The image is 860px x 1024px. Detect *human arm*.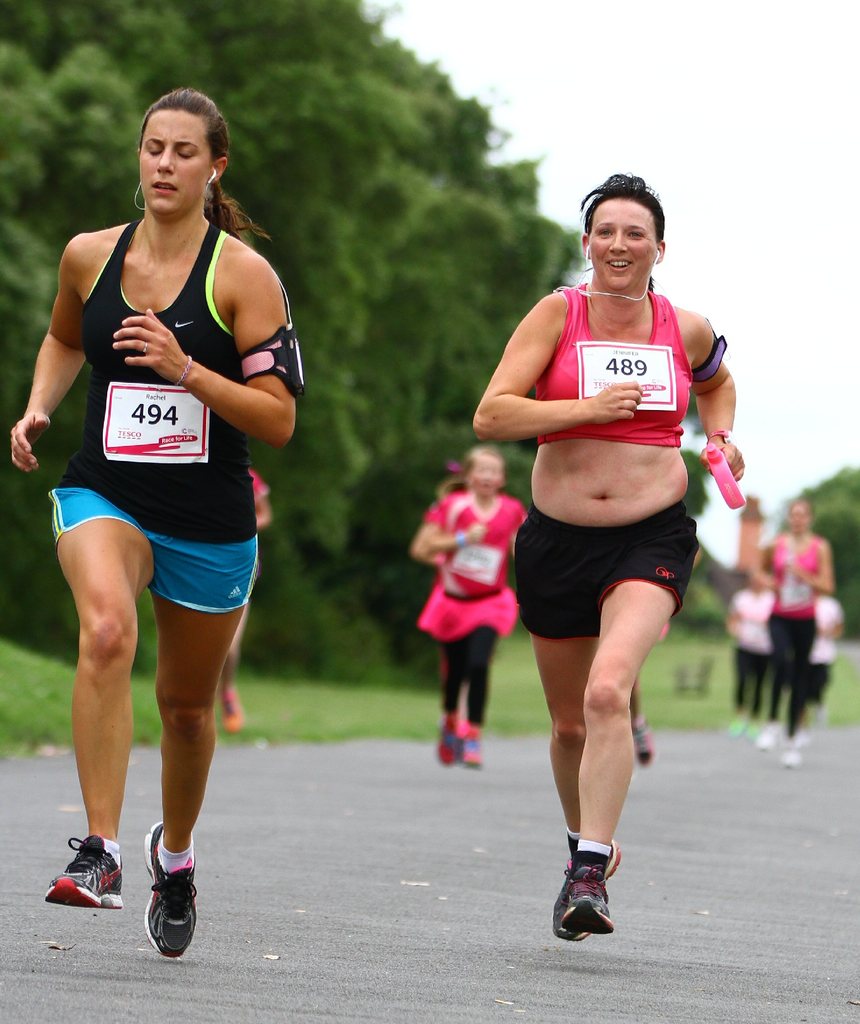
Detection: 403, 487, 494, 560.
